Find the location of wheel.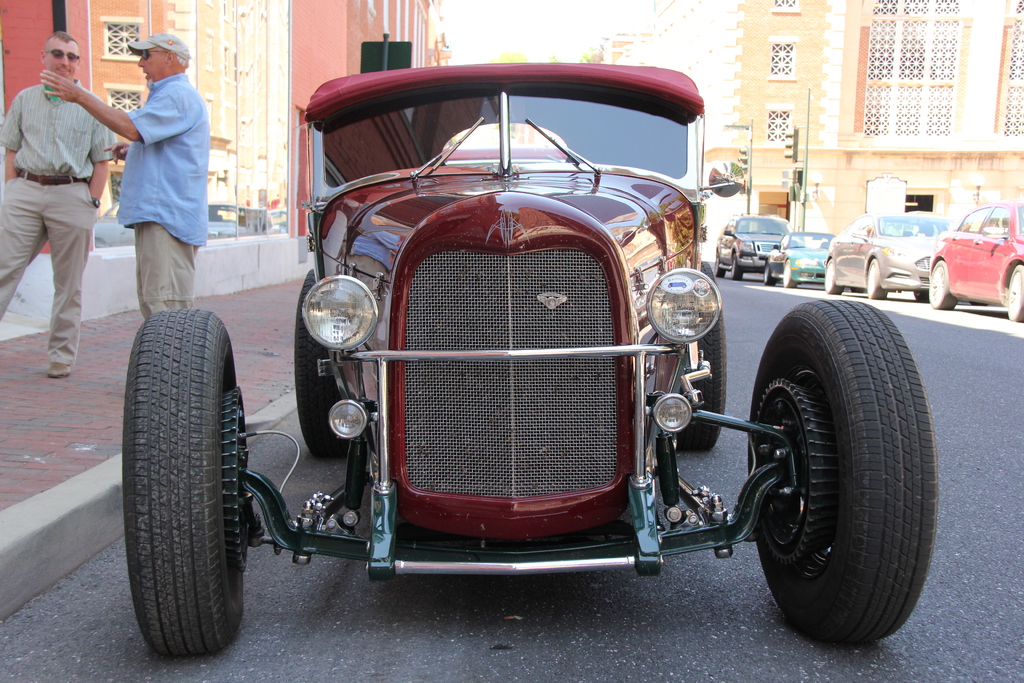
Location: [left=670, top=304, right=732, bottom=457].
